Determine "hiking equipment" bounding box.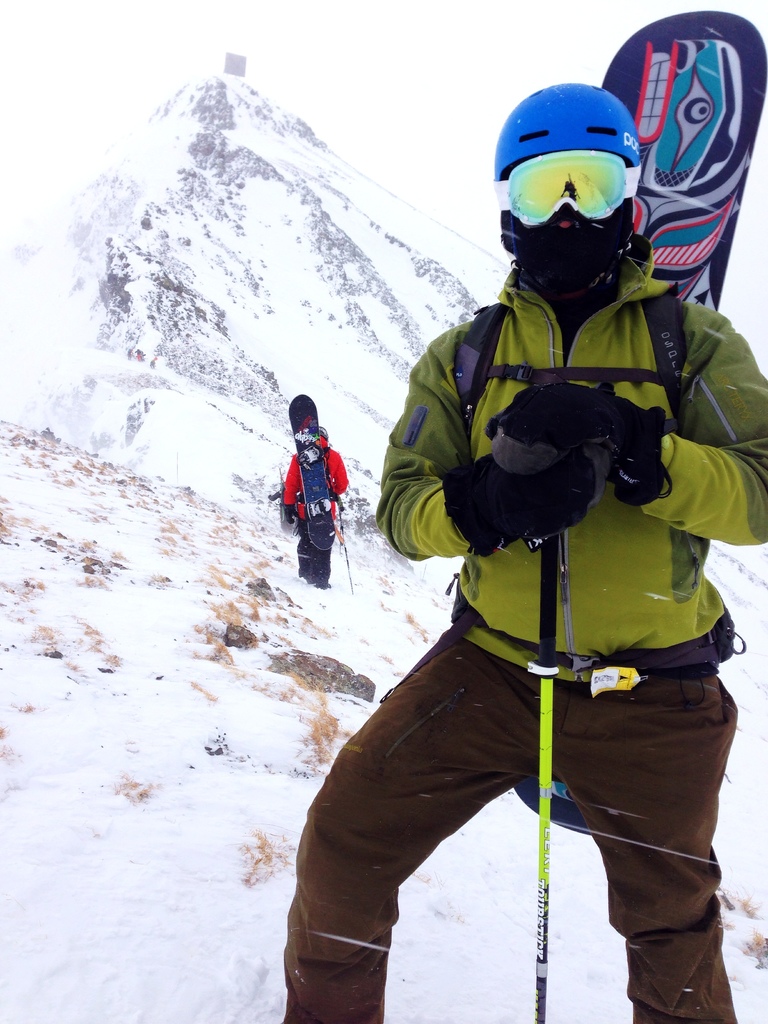
Determined: <region>524, 526, 563, 1023</region>.
